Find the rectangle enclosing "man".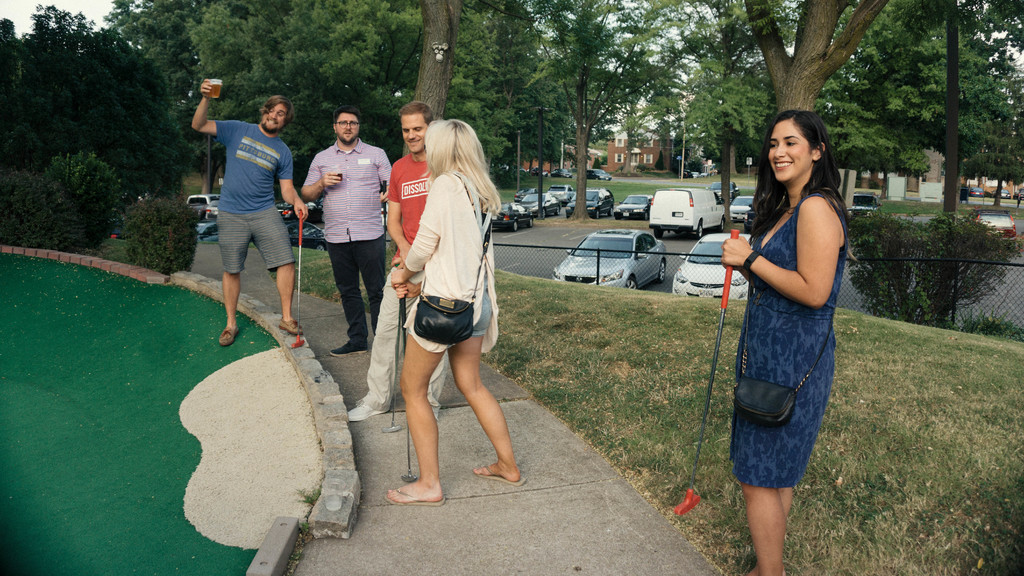
x1=188, y1=67, x2=290, y2=355.
